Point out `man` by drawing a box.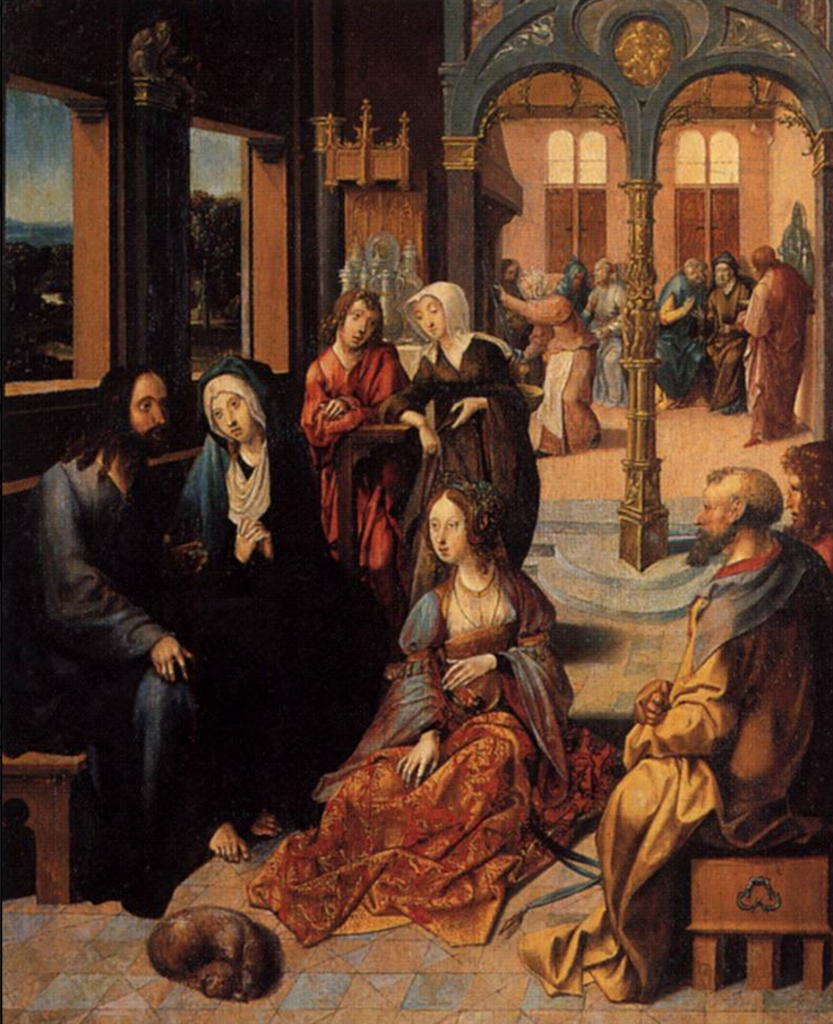
[596, 458, 832, 988].
